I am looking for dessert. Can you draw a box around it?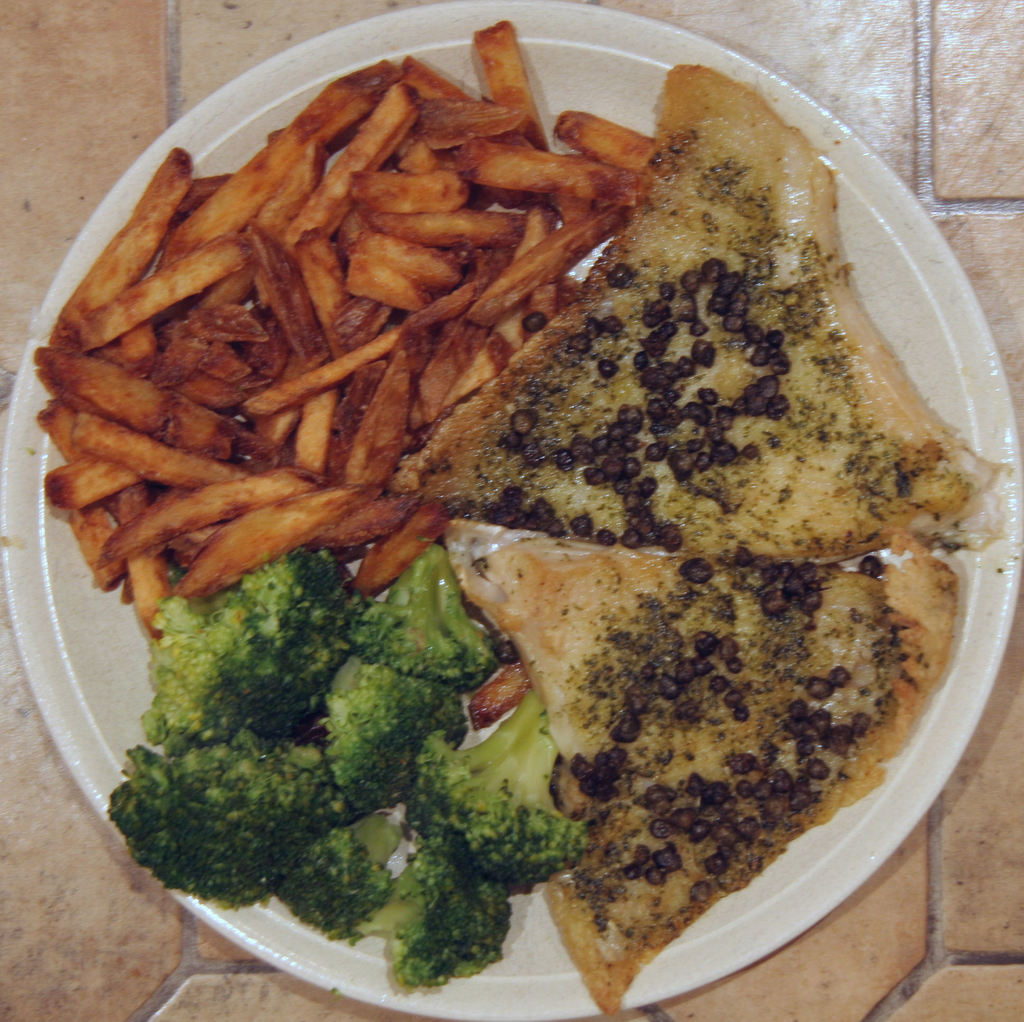
Sure, the bounding box is x1=436 y1=102 x2=968 y2=1018.
